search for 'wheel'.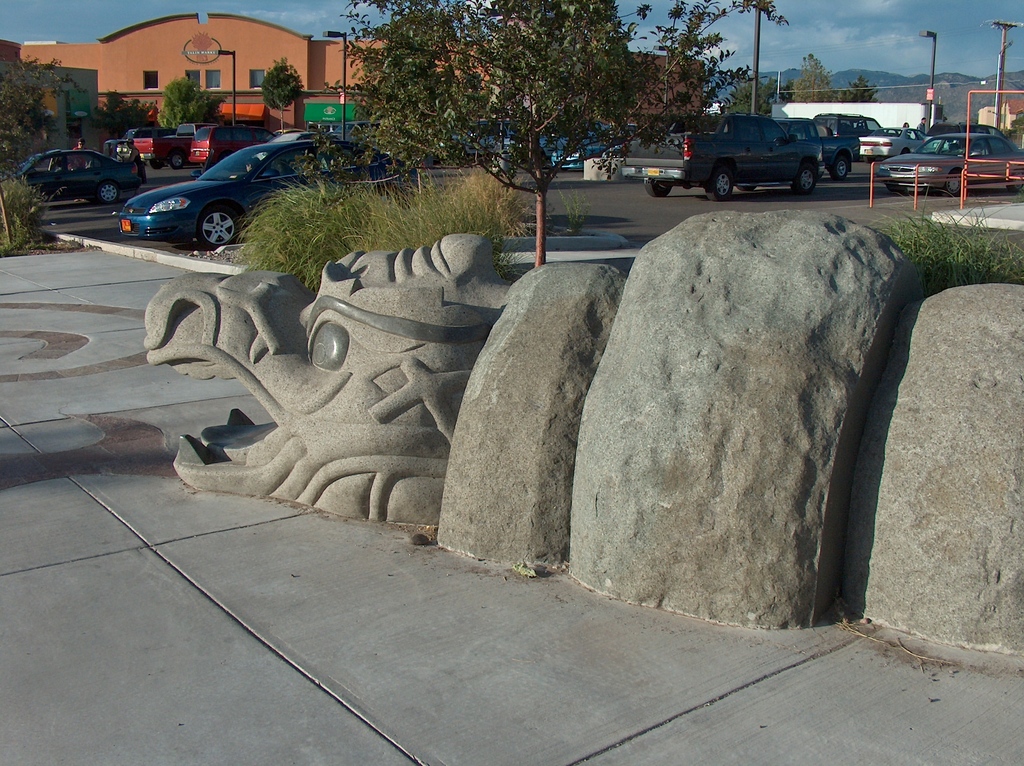
Found at box=[1009, 173, 1023, 192].
